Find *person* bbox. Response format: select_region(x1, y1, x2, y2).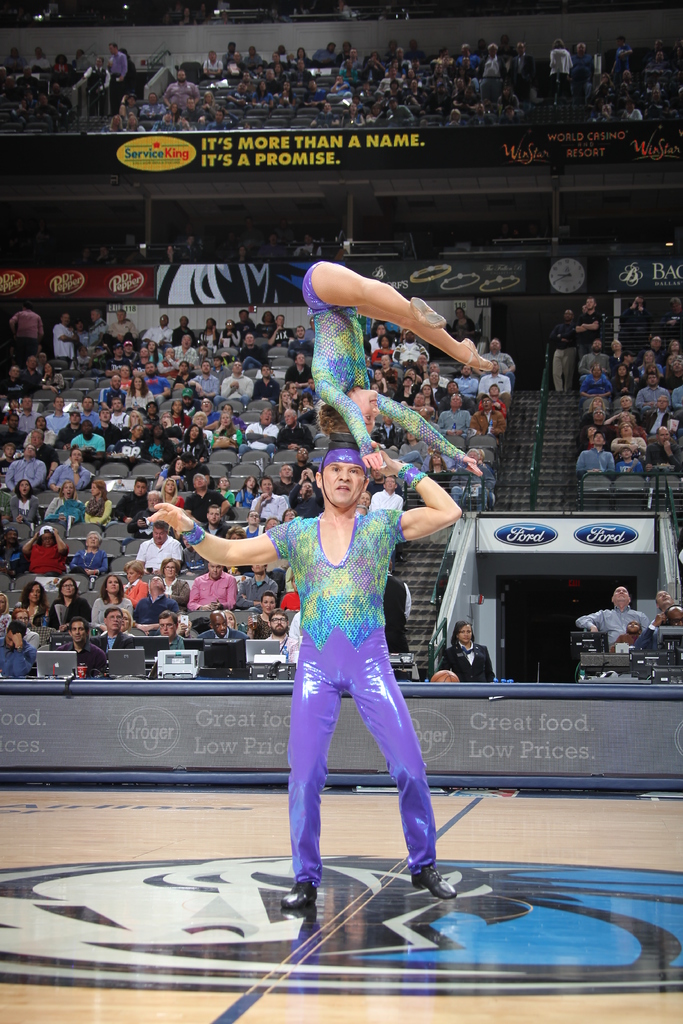
select_region(302, 257, 497, 479).
